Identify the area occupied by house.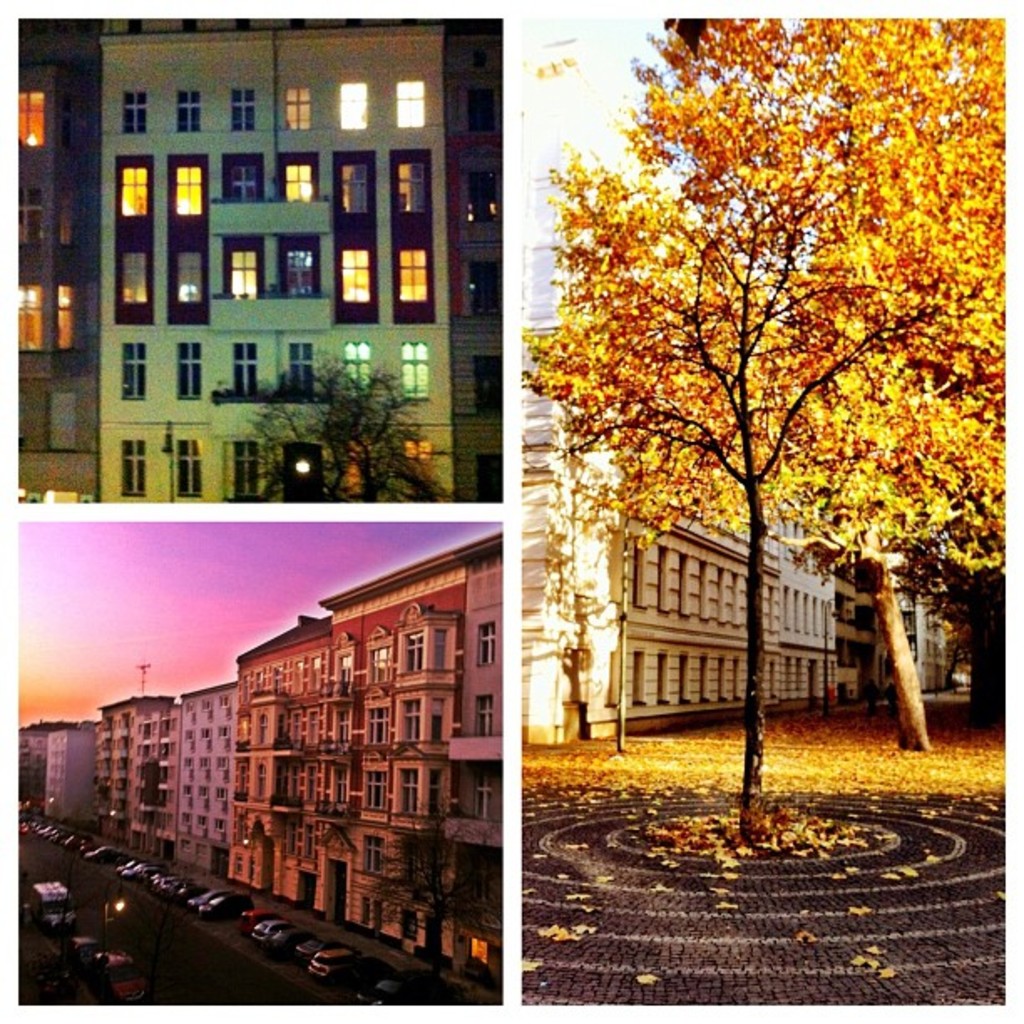
Area: (x1=12, y1=22, x2=505, y2=505).
